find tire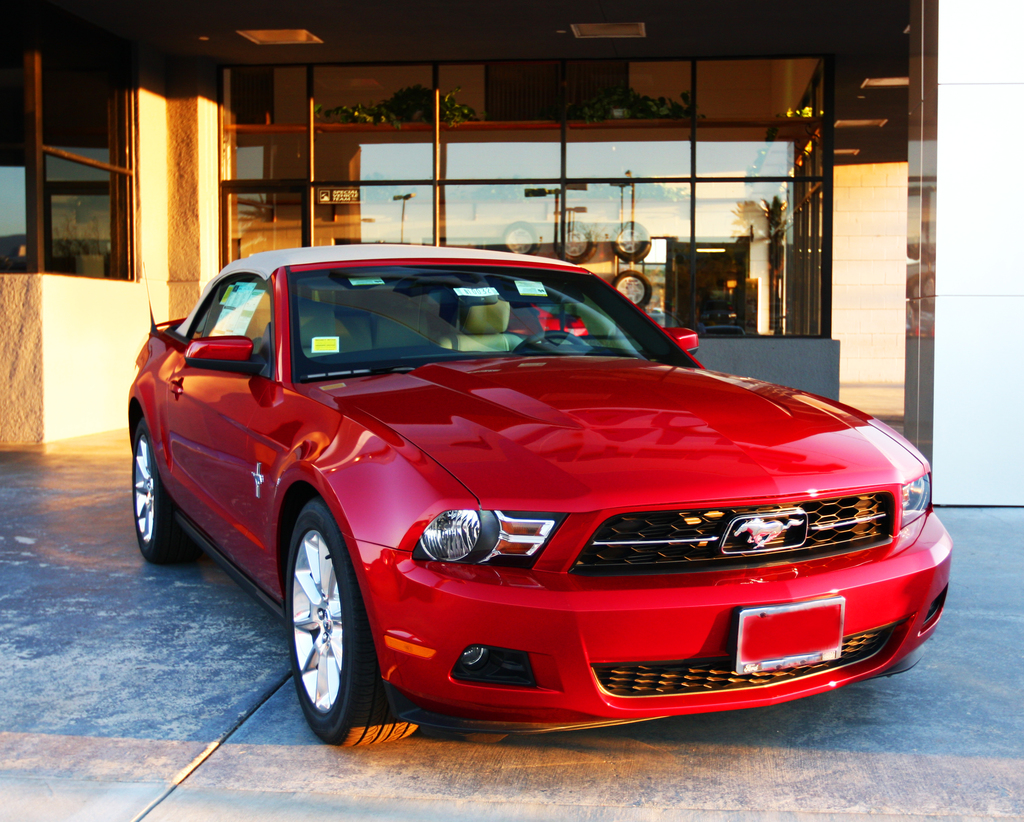
rect(134, 423, 196, 567)
